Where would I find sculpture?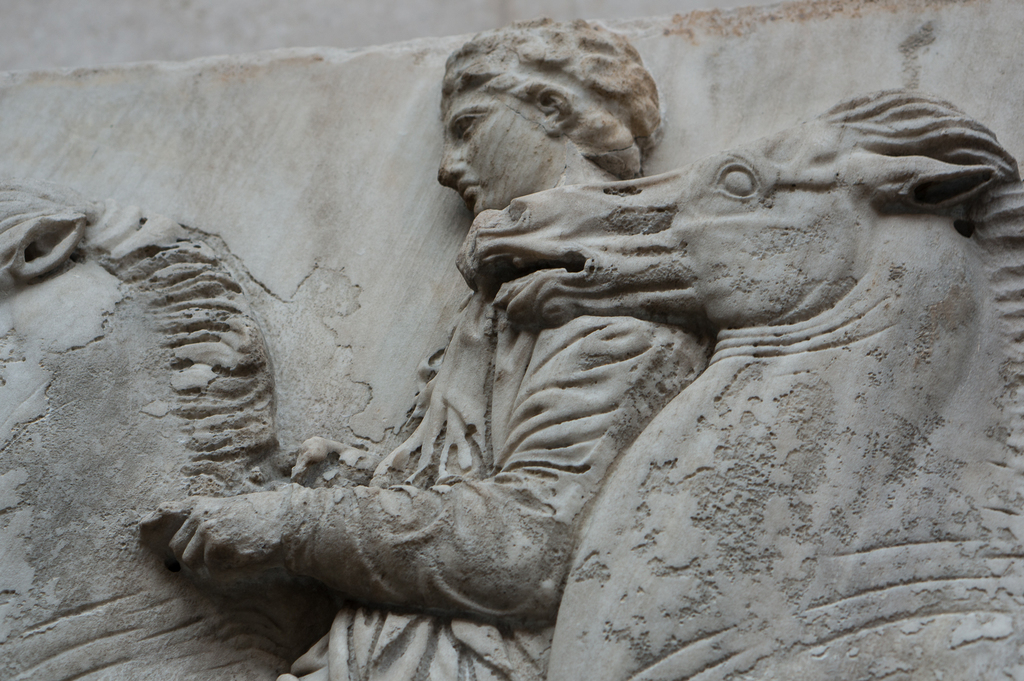
At x1=88 y1=51 x2=989 y2=667.
